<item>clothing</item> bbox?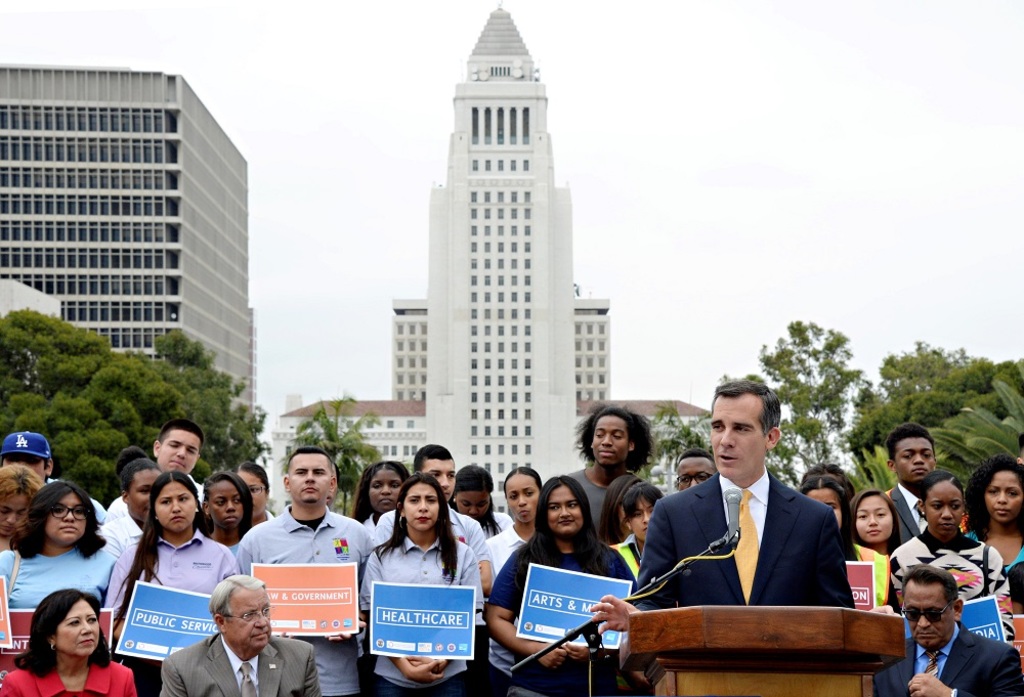
<region>567, 471, 620, 544</region>
